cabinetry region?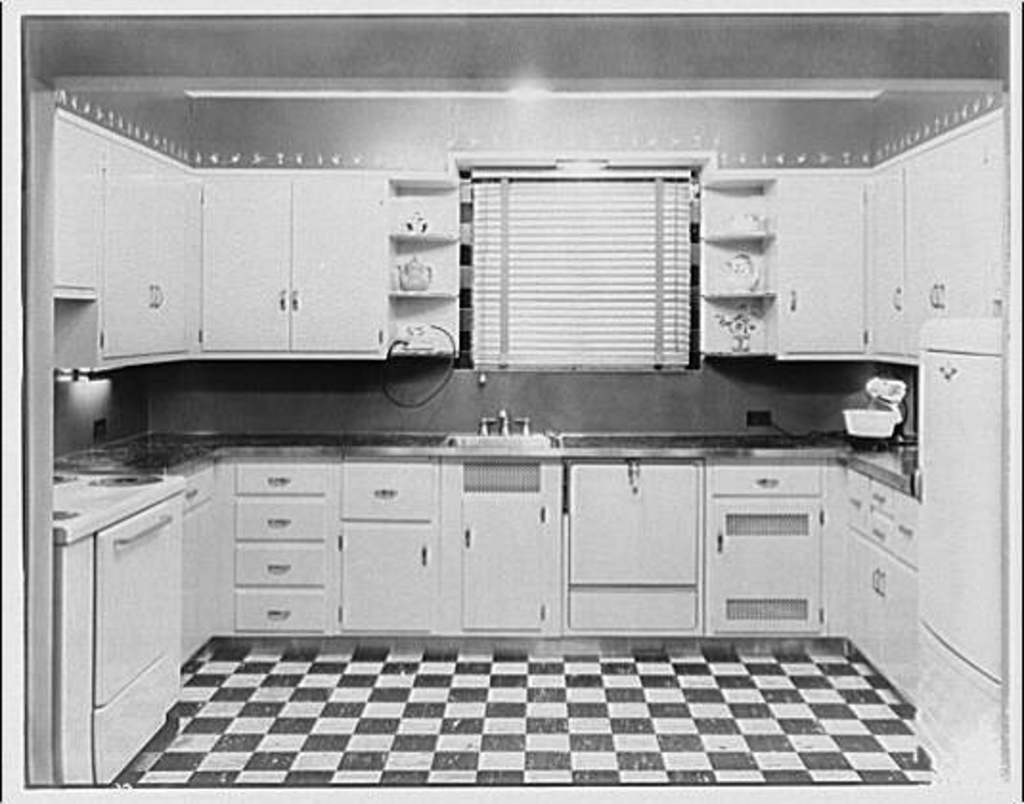
<box>197,170,289,366</box>
